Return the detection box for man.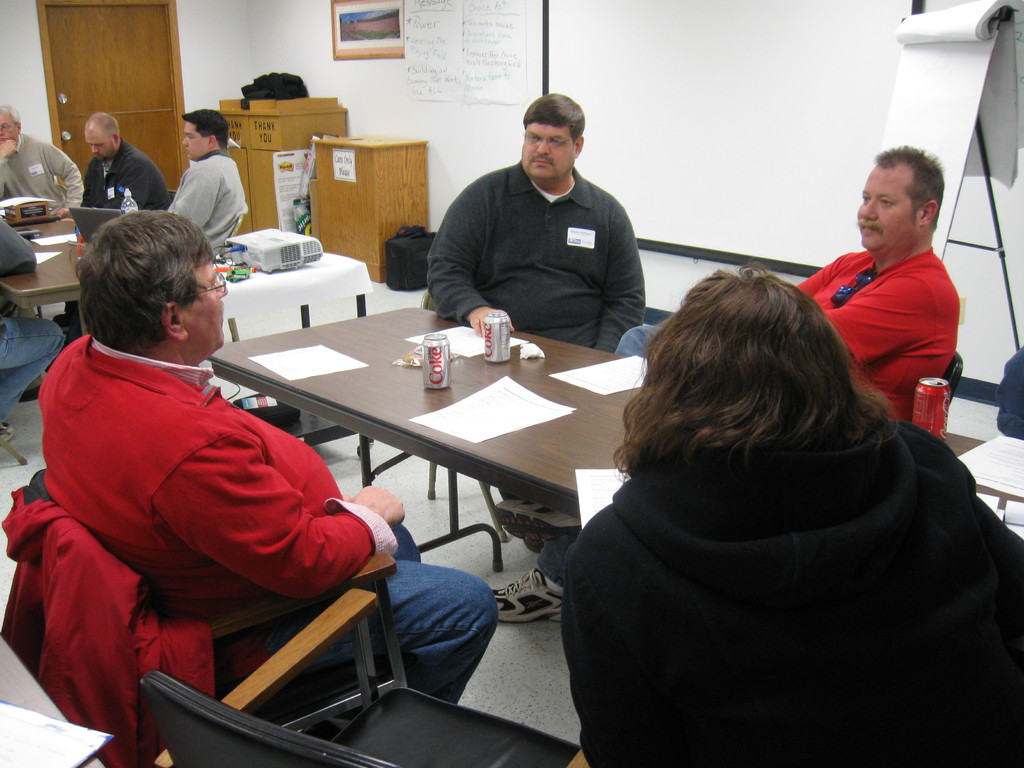
<bbox>80, 111, 178, 216</bbox>.
